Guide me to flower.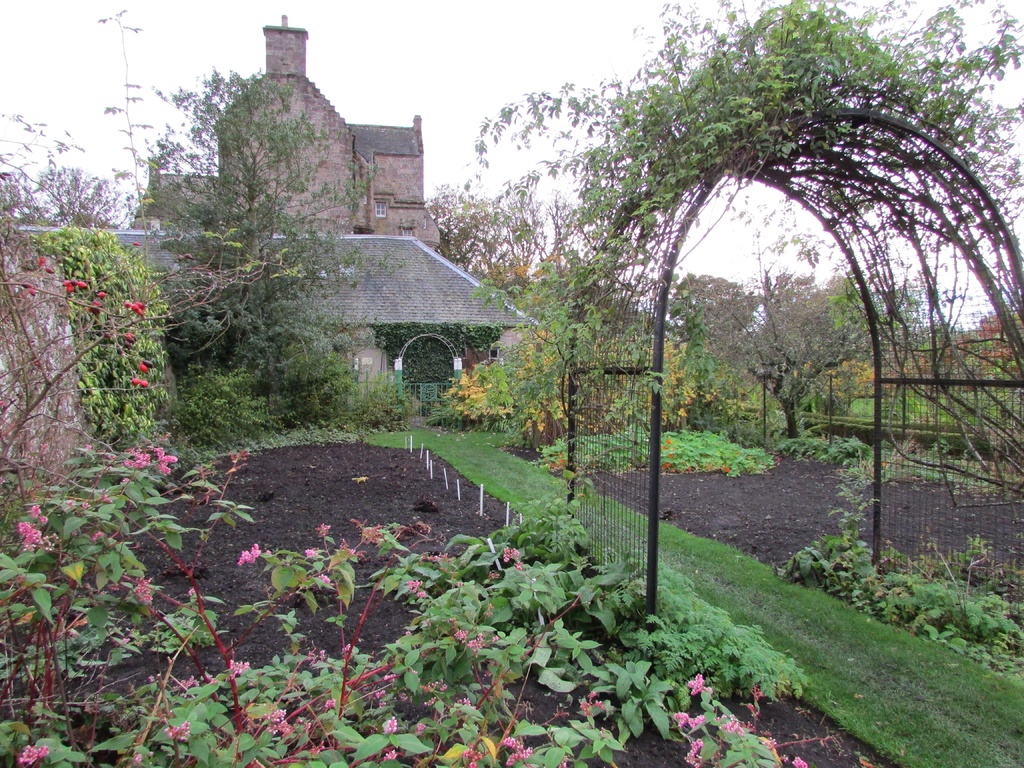
Guidance: (left=235, top=541, right=263, bottom=569).
